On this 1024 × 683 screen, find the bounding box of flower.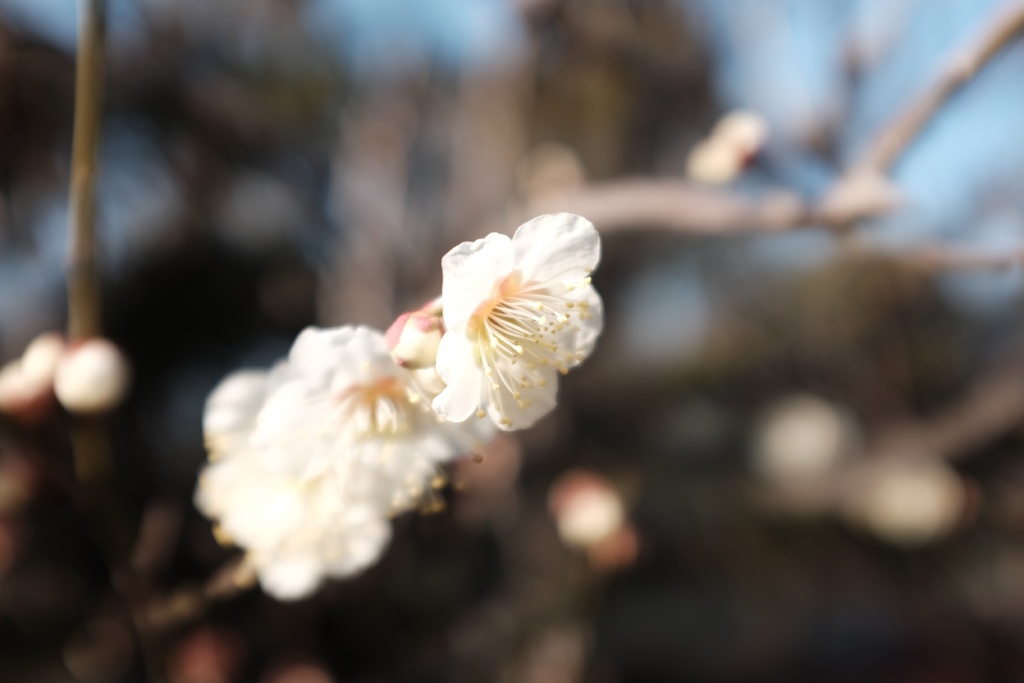
Bounding box: (x1=415, y1=208, x2=605, y2=454).
